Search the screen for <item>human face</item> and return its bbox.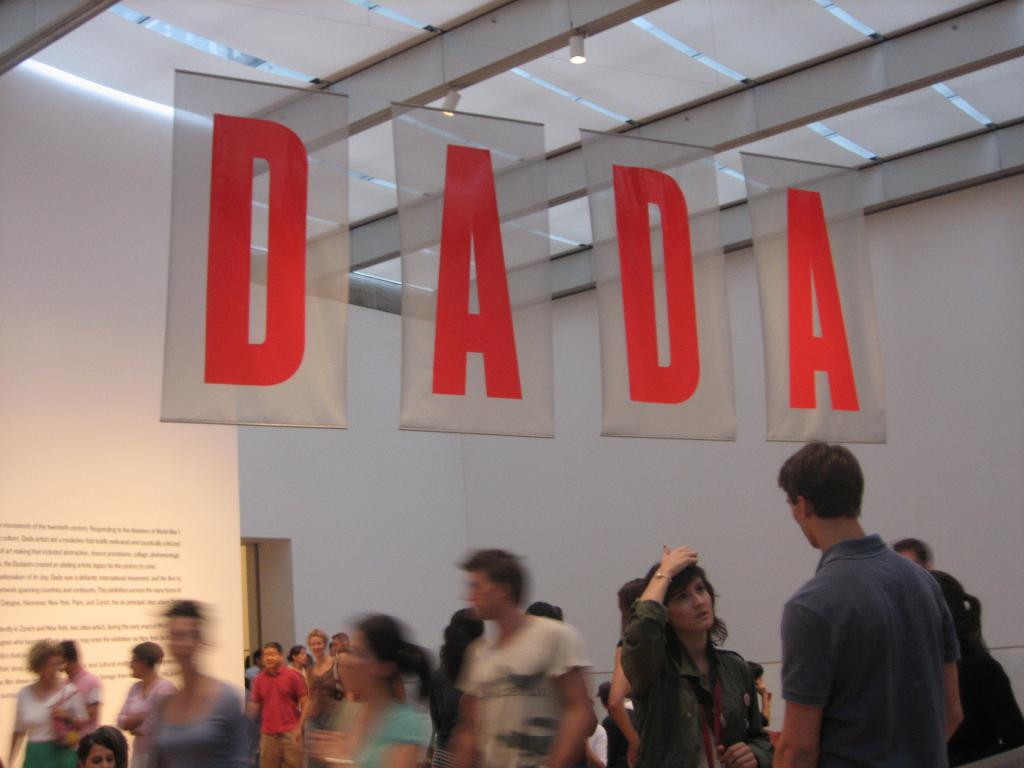
Found: rect(170, 616, 198, 662).
